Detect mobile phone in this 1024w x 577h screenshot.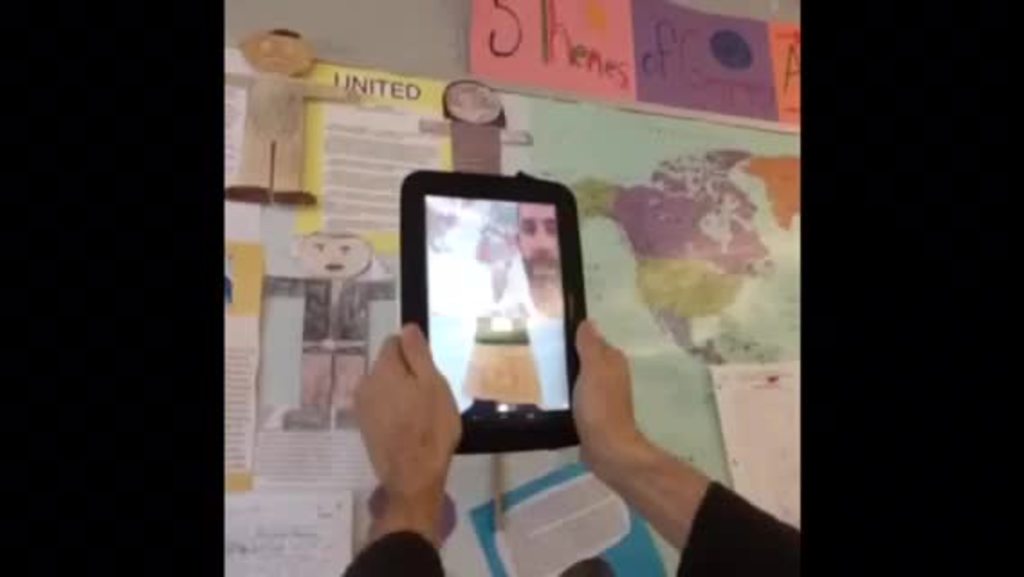
Detection: region(402, 157, 593, 469).
